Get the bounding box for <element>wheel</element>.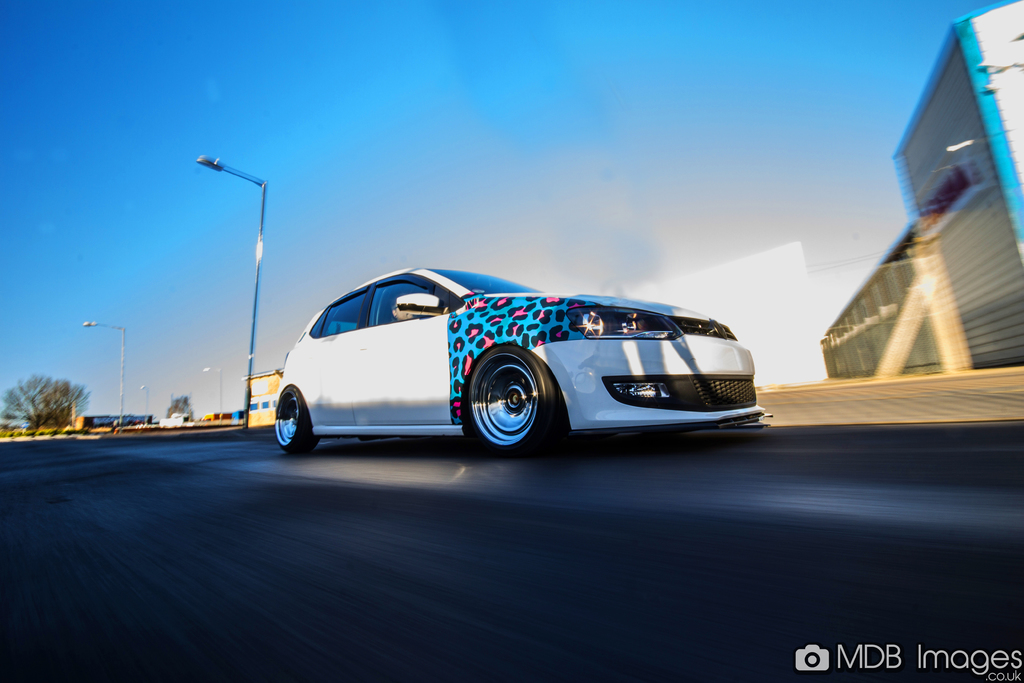
<box>274,384,319,455</box>.
